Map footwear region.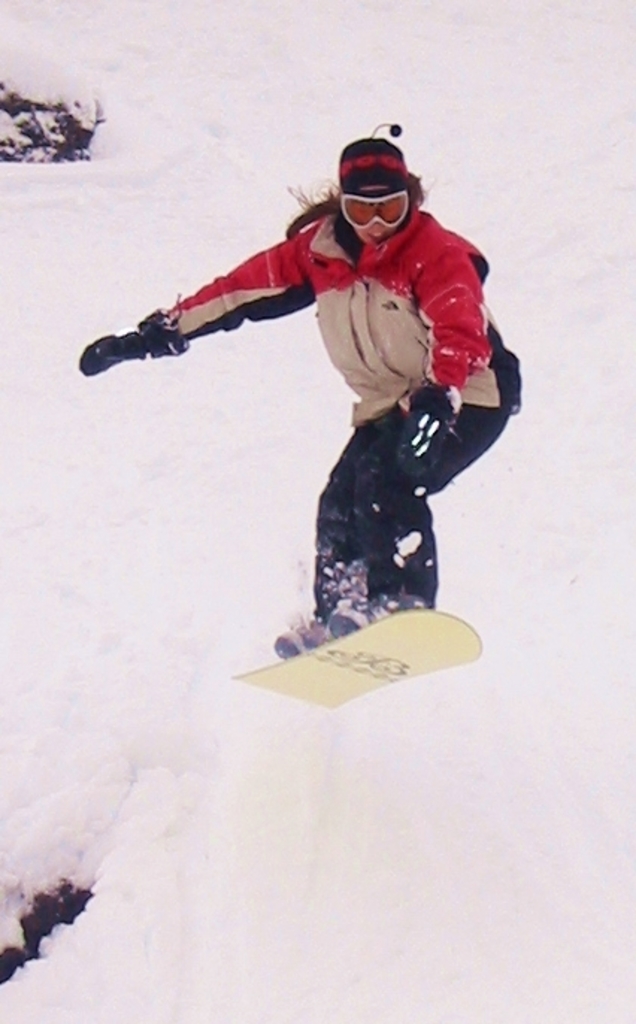
Mapped to bbox=(327, 600, 366, 634).
